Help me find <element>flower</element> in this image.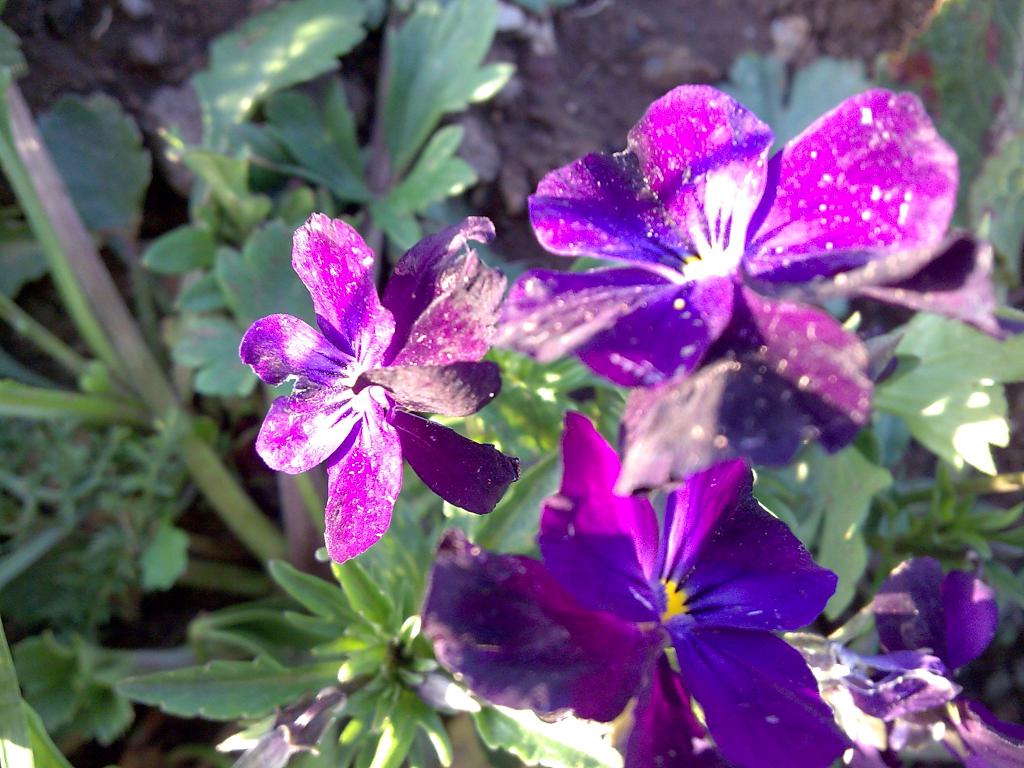
Found it: Rect(490, 86, 1006, 472).
